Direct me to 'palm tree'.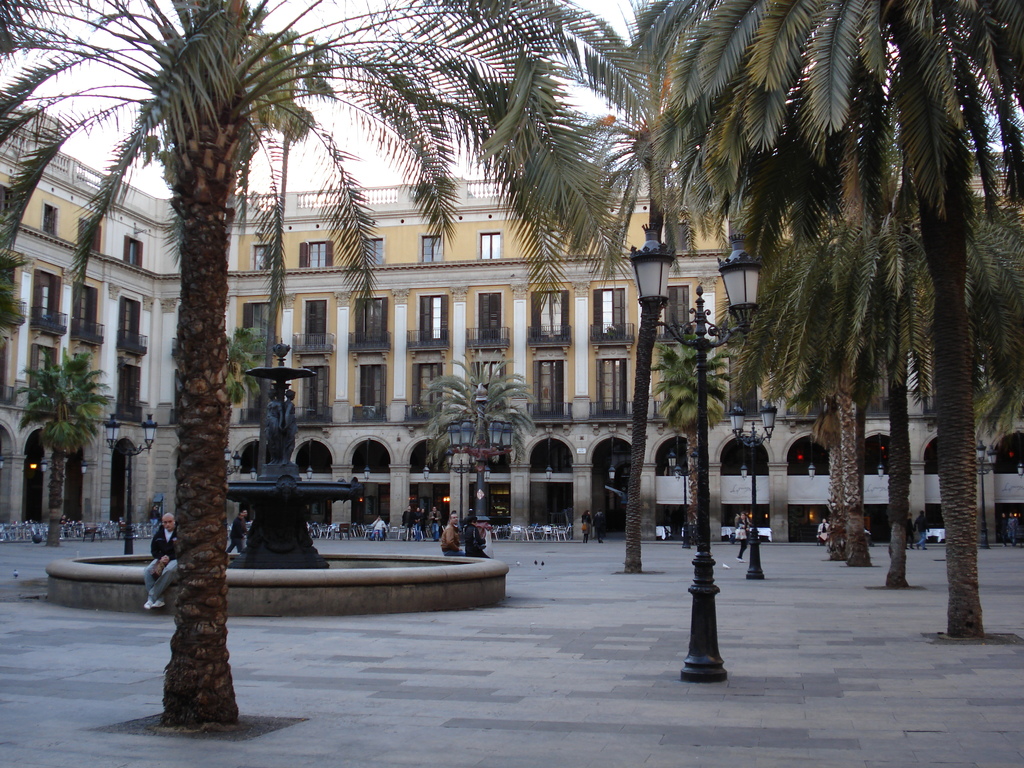
Direction: detection(820, 396, 842, 556).
